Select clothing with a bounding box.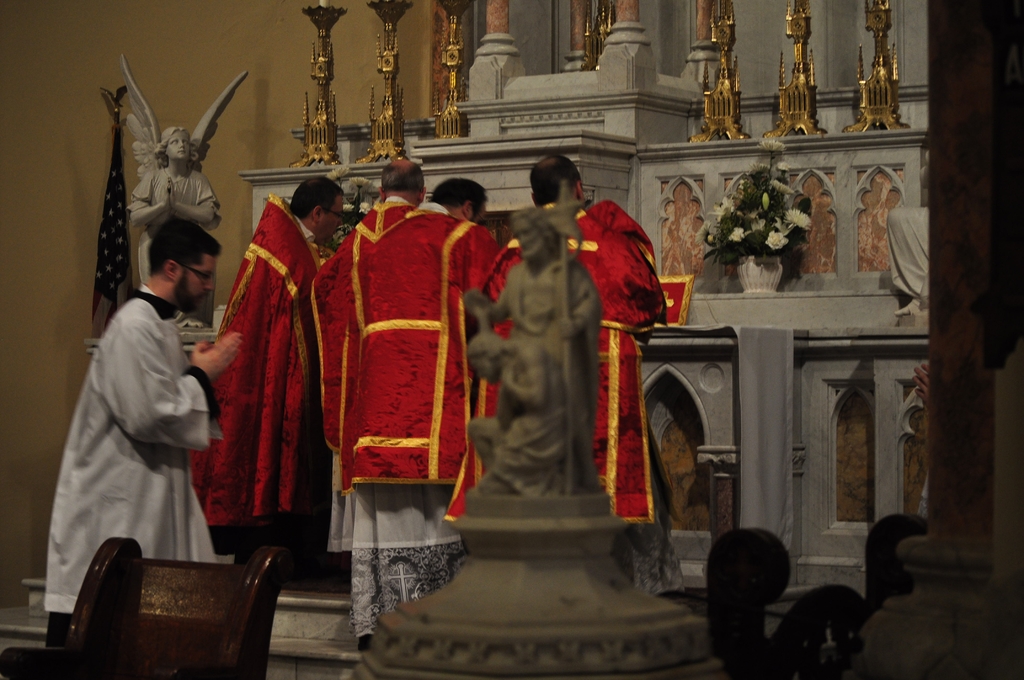
x1=343, y1=204, x2=499, y2=626.
